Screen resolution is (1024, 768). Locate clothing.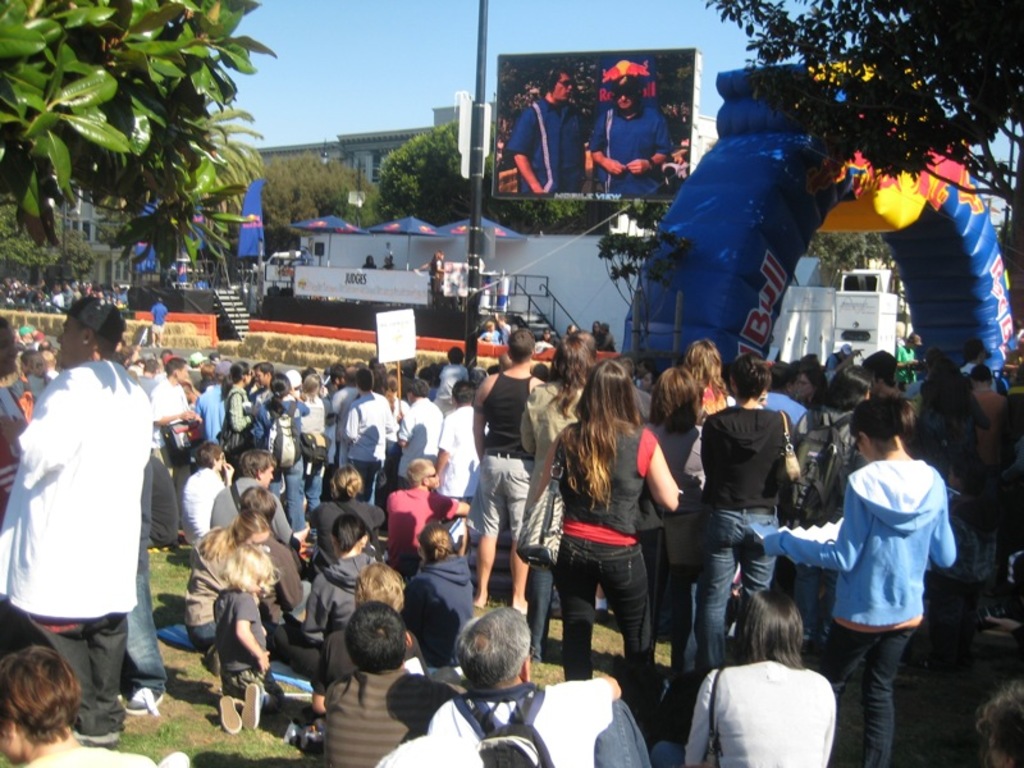
[left=818, top=349, right=844, bottom=379].
